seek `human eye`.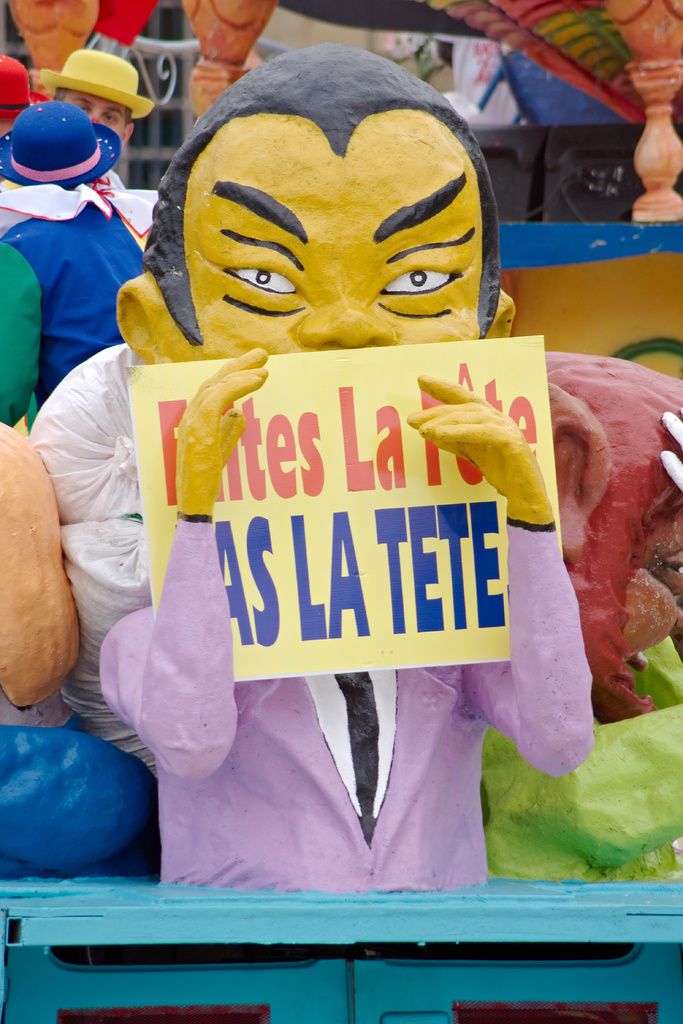
BBox(380, 267, 468, 302).
